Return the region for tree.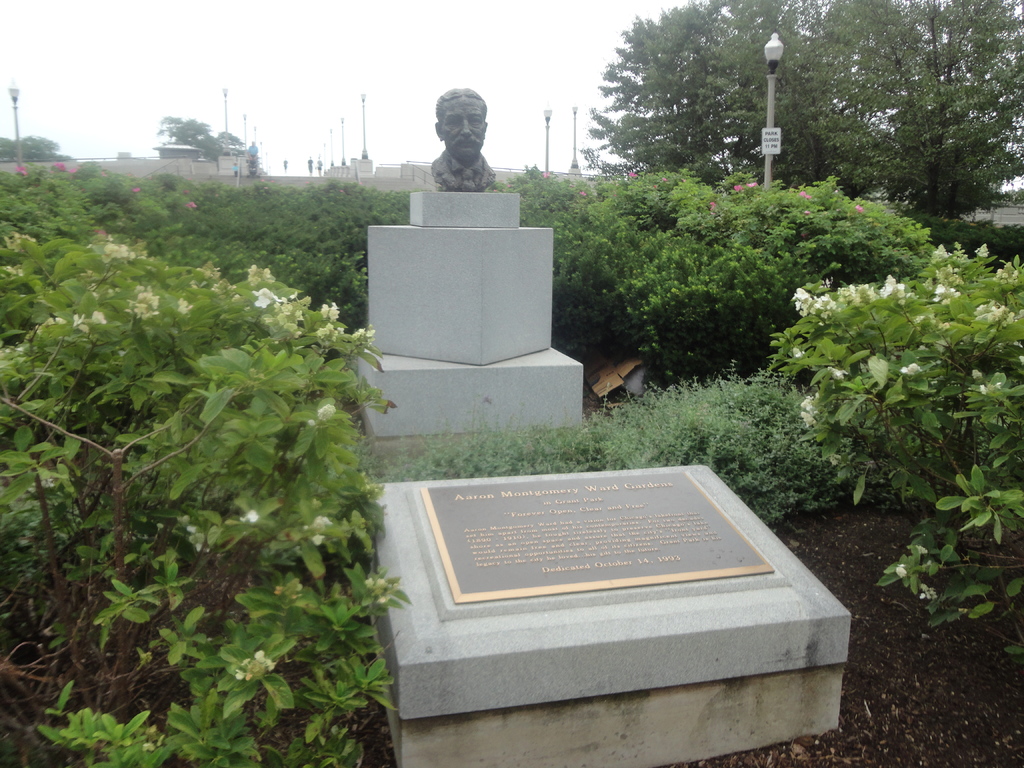
(left=154, top=118, right=251, bottom=177).
